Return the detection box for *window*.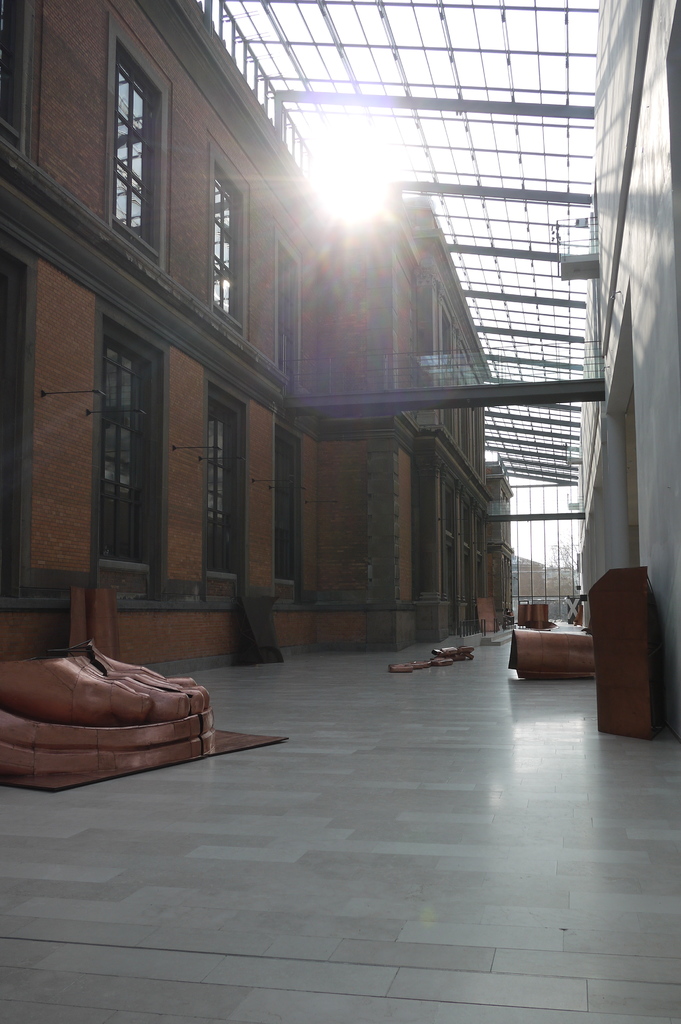
detection(77, 29, 166, 255).
